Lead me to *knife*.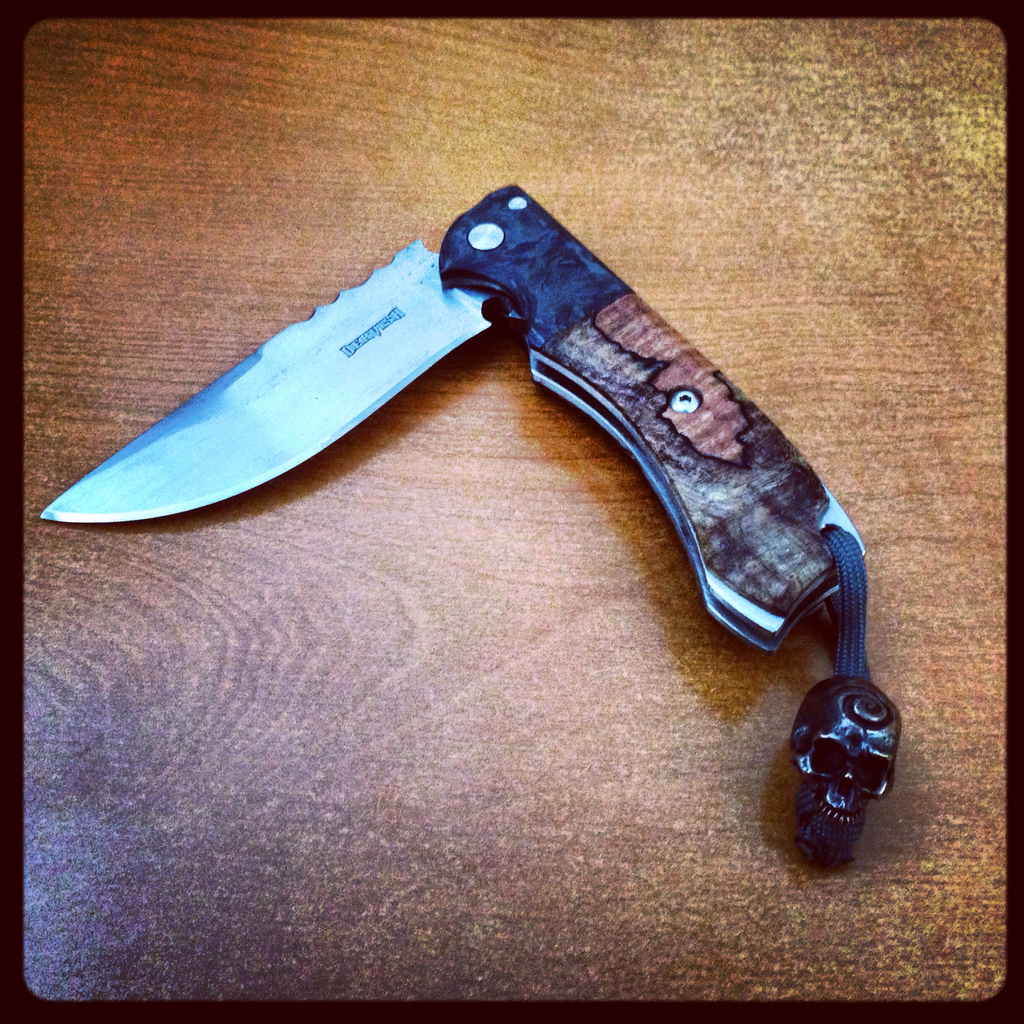
Lead to box=[37, 178, 904, 872].
